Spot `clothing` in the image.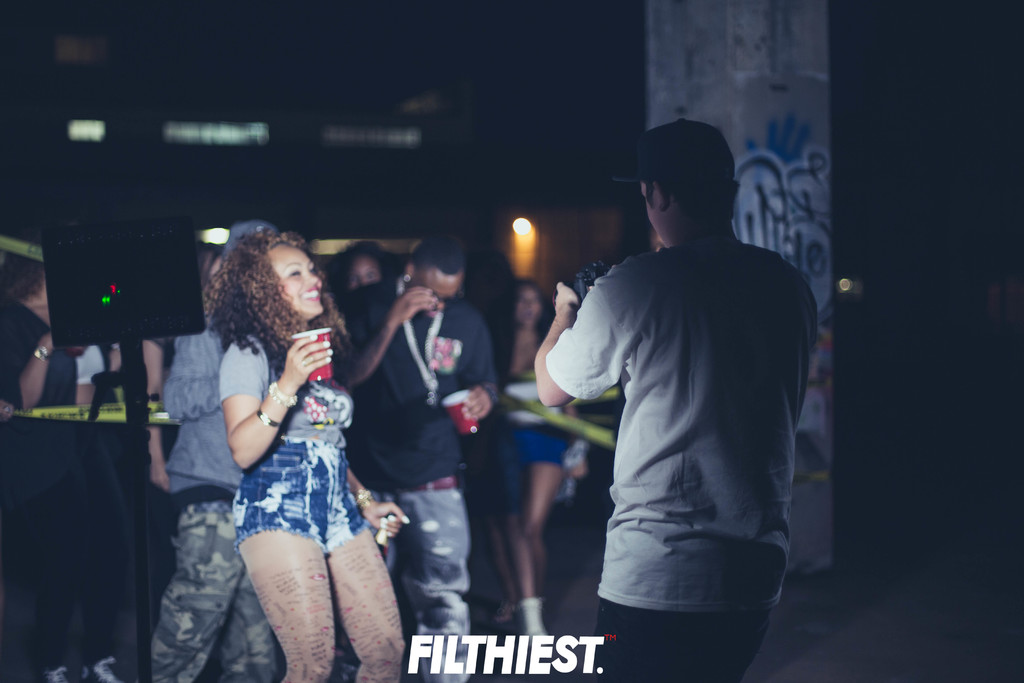
`clothing` found at l=522, t=248, r=844, b=682.
